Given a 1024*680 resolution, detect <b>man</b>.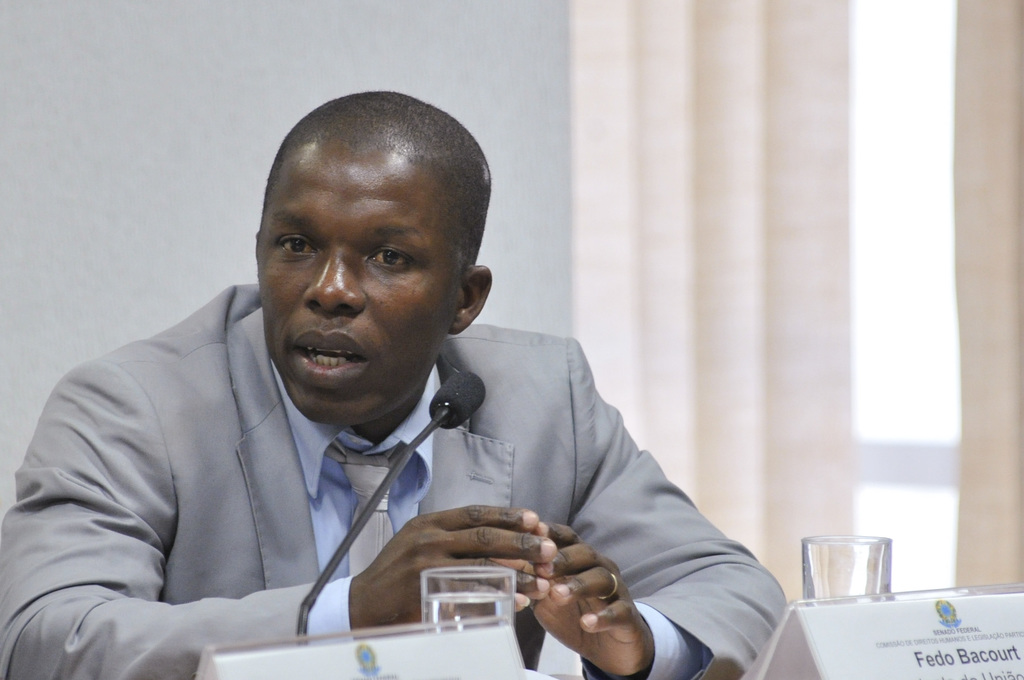
[left=35, top=97, right=803, bottom=672].
